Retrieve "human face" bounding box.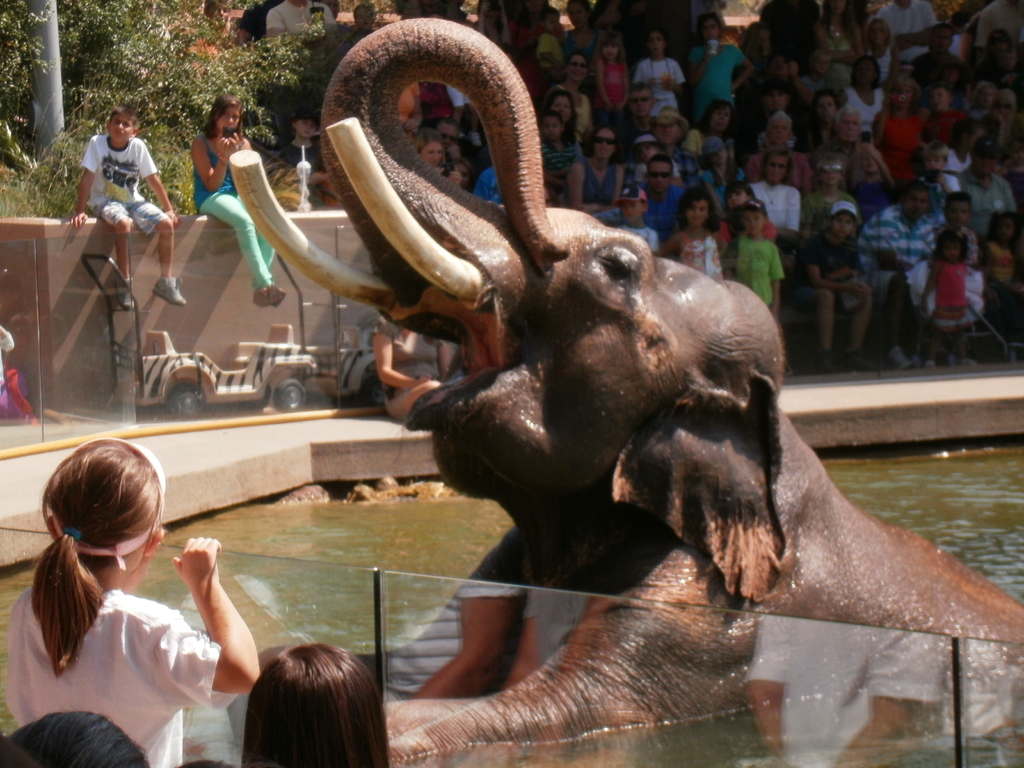
Bounding box: [left=421, top=143, right=438, bottom=164].
